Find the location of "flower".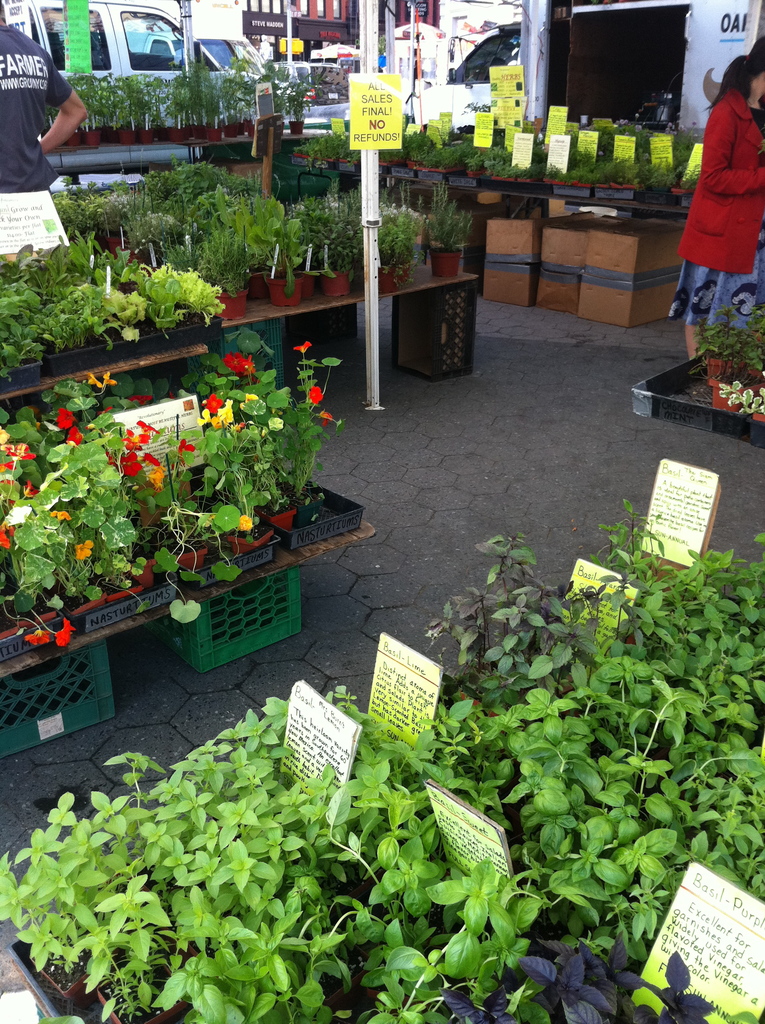
Location: <bbox>131, 390, 156, 410</bbox>.
